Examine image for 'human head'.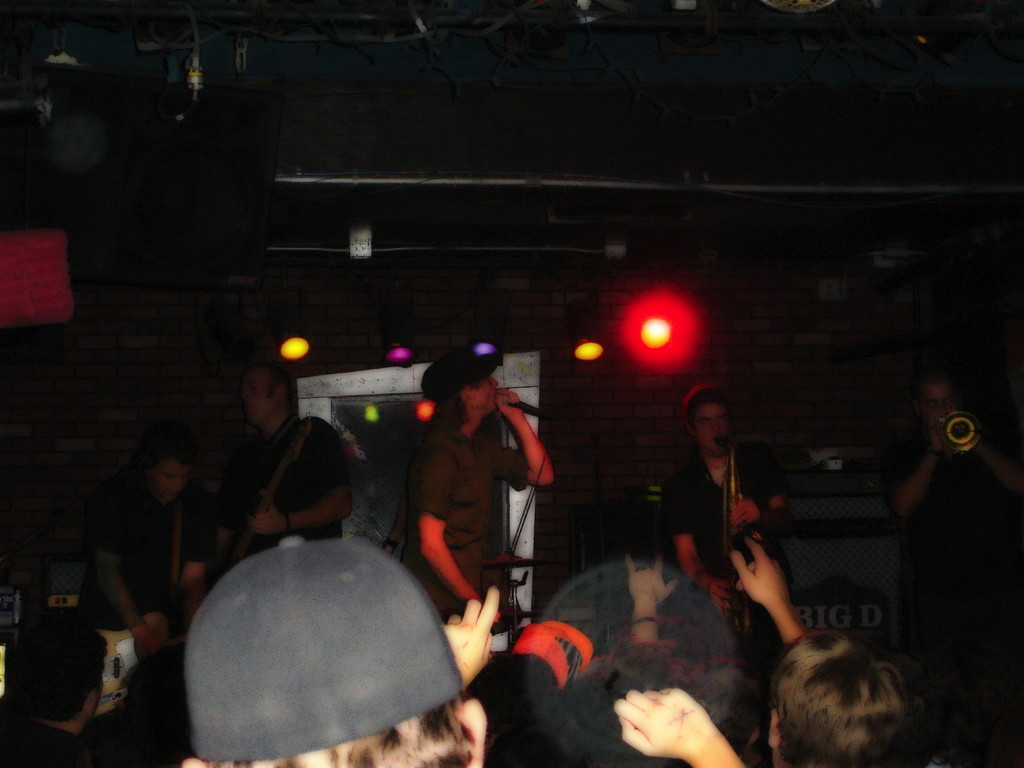
Examination result: (x1=765, y1=631, x2=914, y2=767).
